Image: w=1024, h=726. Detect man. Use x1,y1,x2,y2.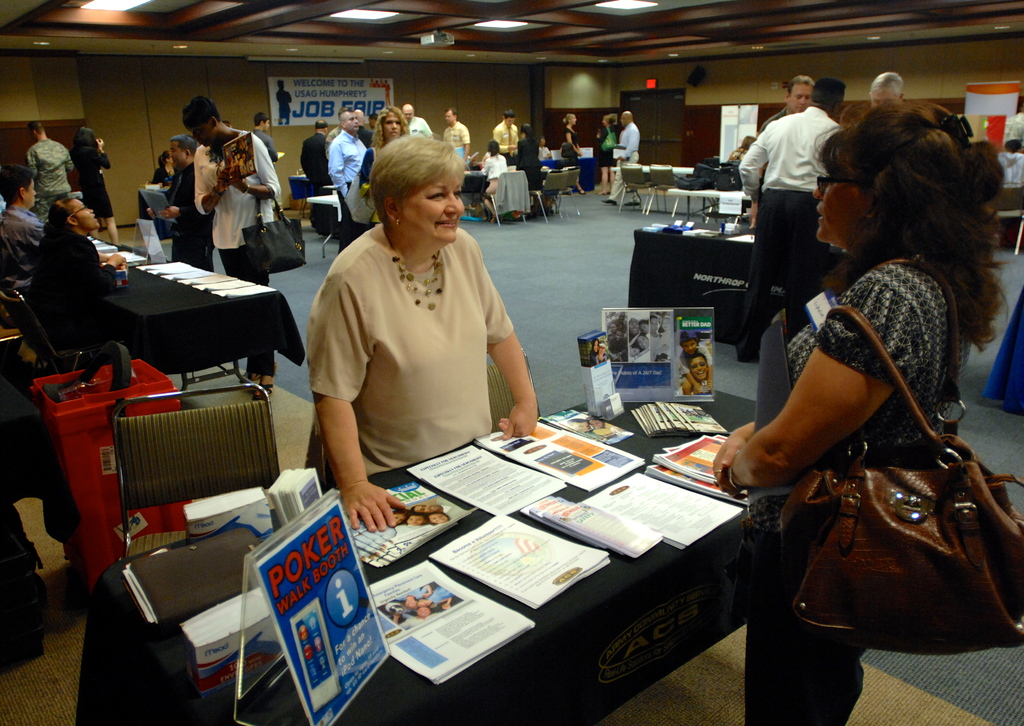
328,110,365,247.
